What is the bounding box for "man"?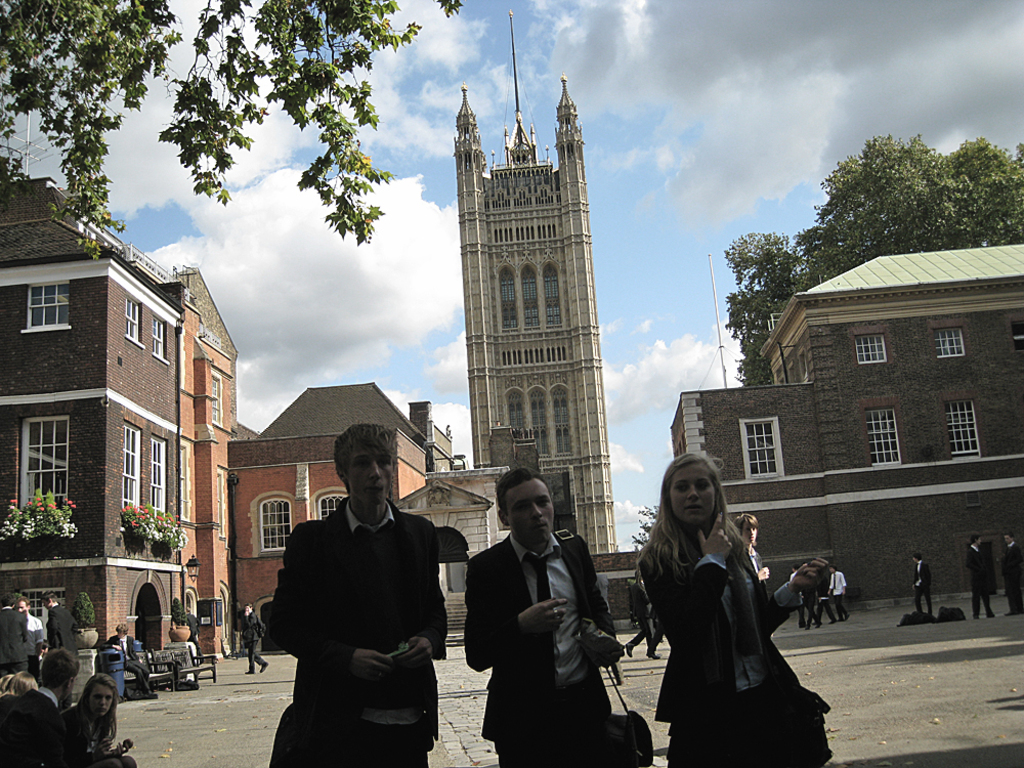
[left=43, top=587, right=74, bottom=697].
